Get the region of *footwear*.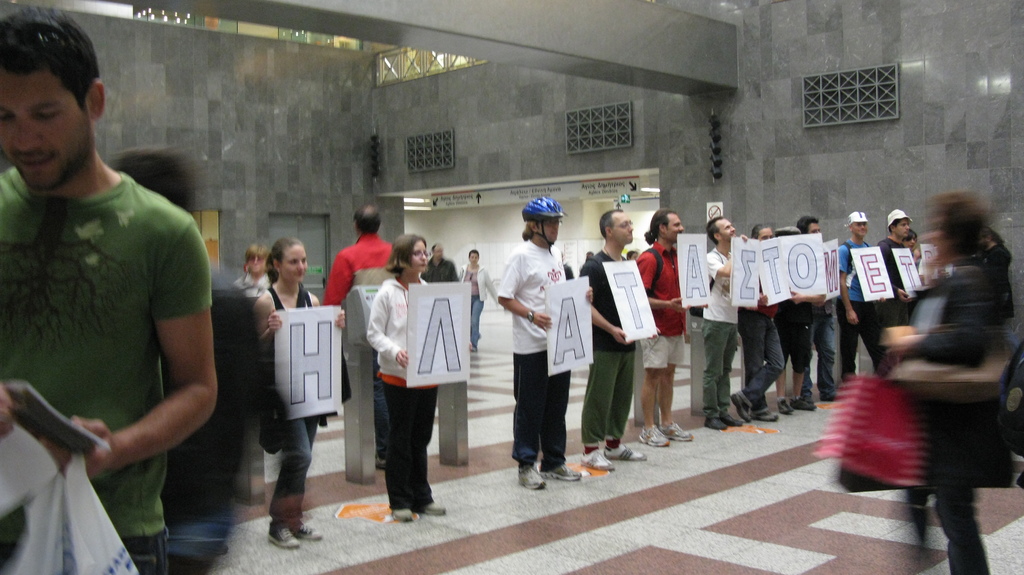
detection(516, 465, 547, 487).
